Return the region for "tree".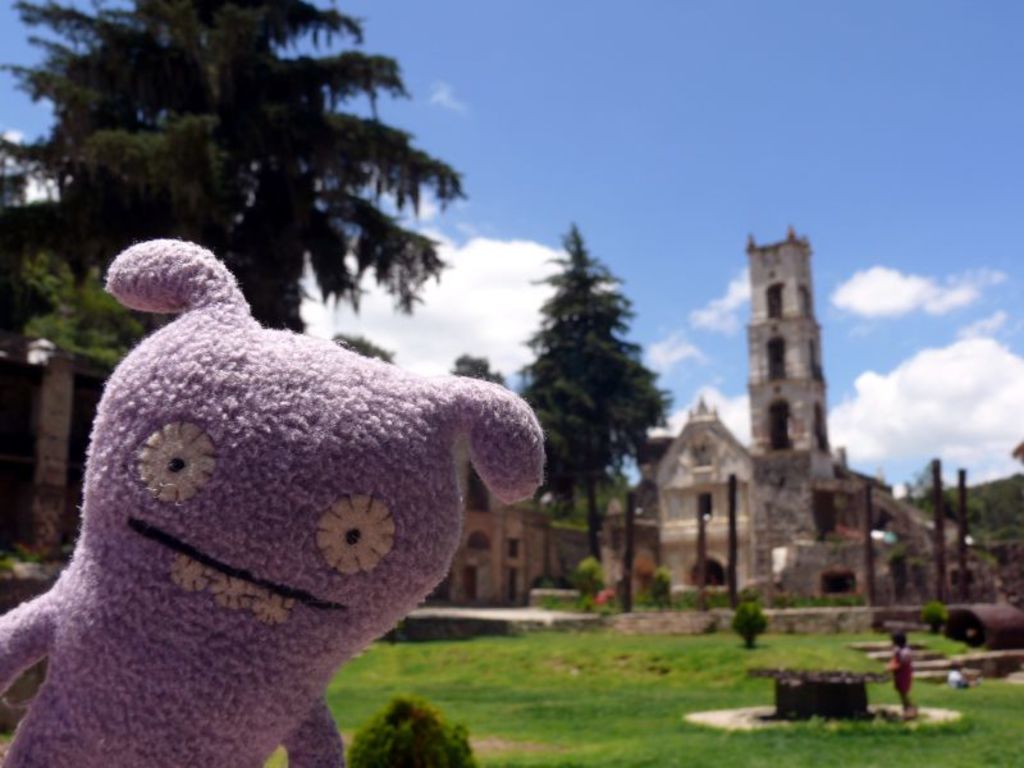
<bbox>334, 328, 397, 362</bbox>.
